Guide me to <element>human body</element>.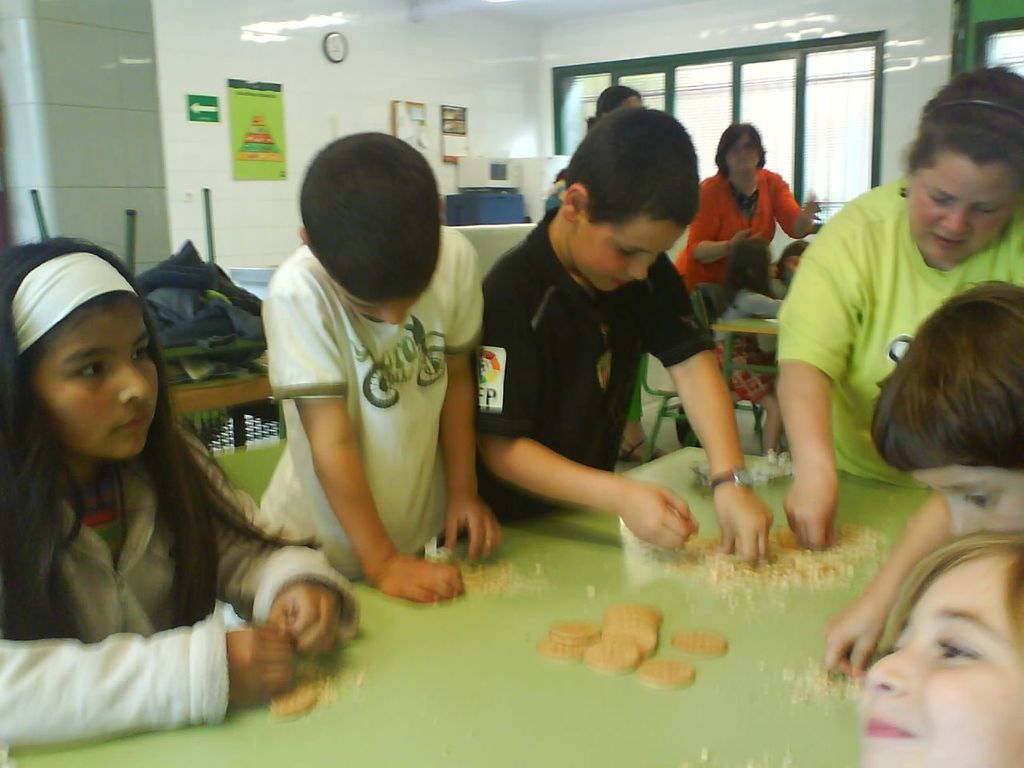
Guidance: rect(667, 122, 826, 302).
